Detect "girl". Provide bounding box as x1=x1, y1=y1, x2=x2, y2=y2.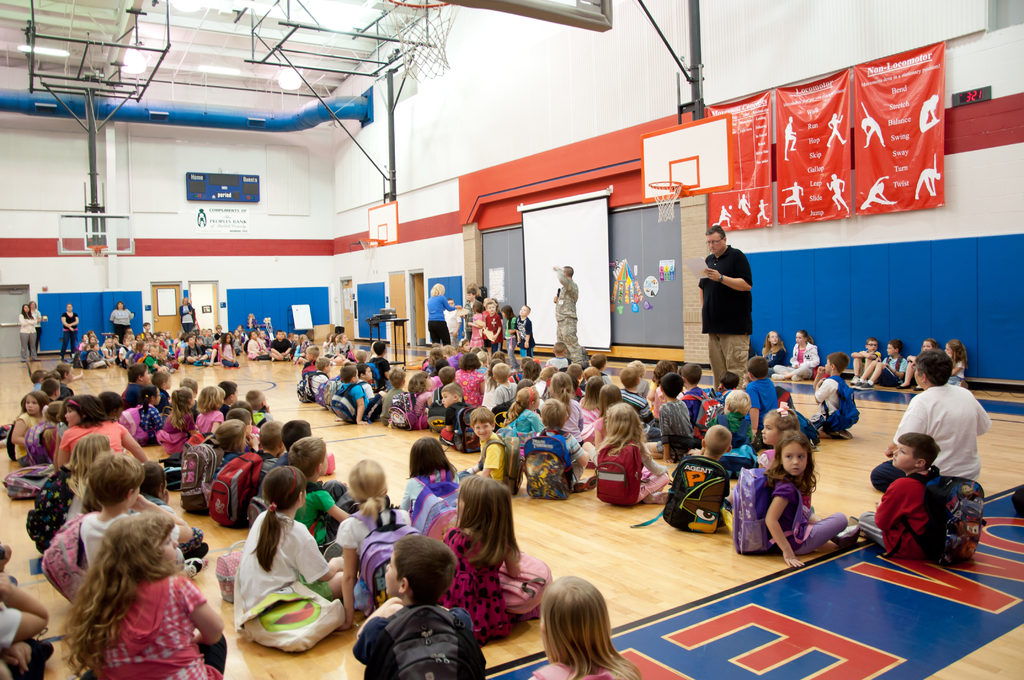
x1=749, y1=425, x2=861, y2=568.
